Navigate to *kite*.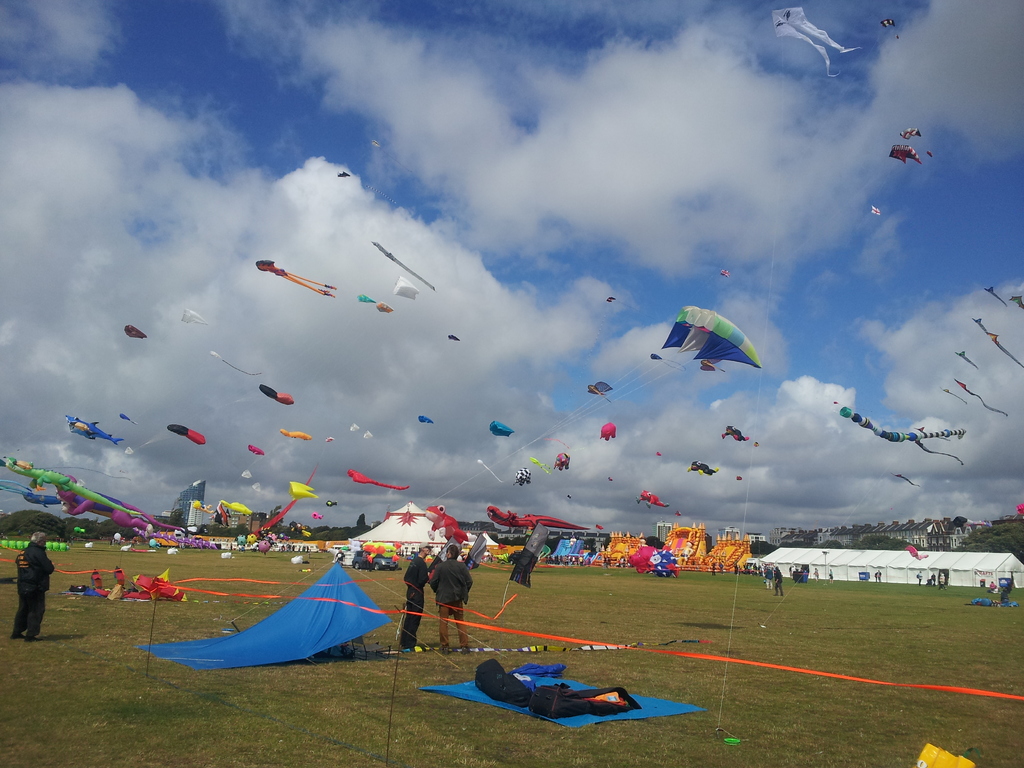
Navigation target: x1=488, y1=417, x2=516, y2=440.
